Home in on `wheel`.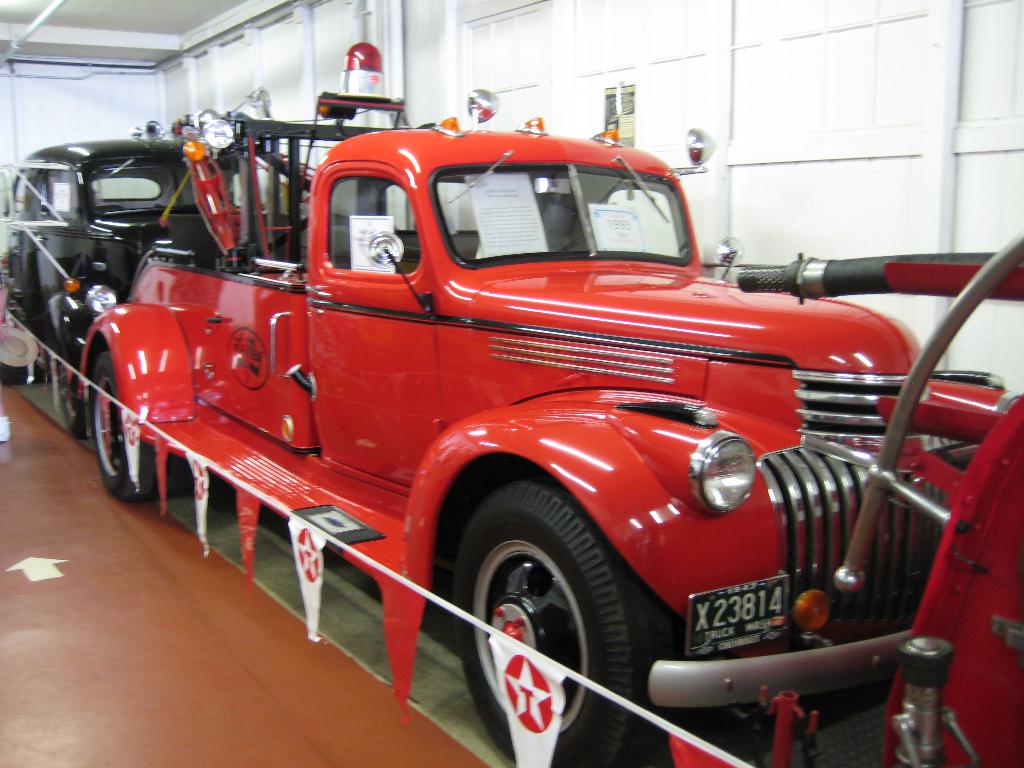
Homed in at rect(86, 357, 186, 500).
